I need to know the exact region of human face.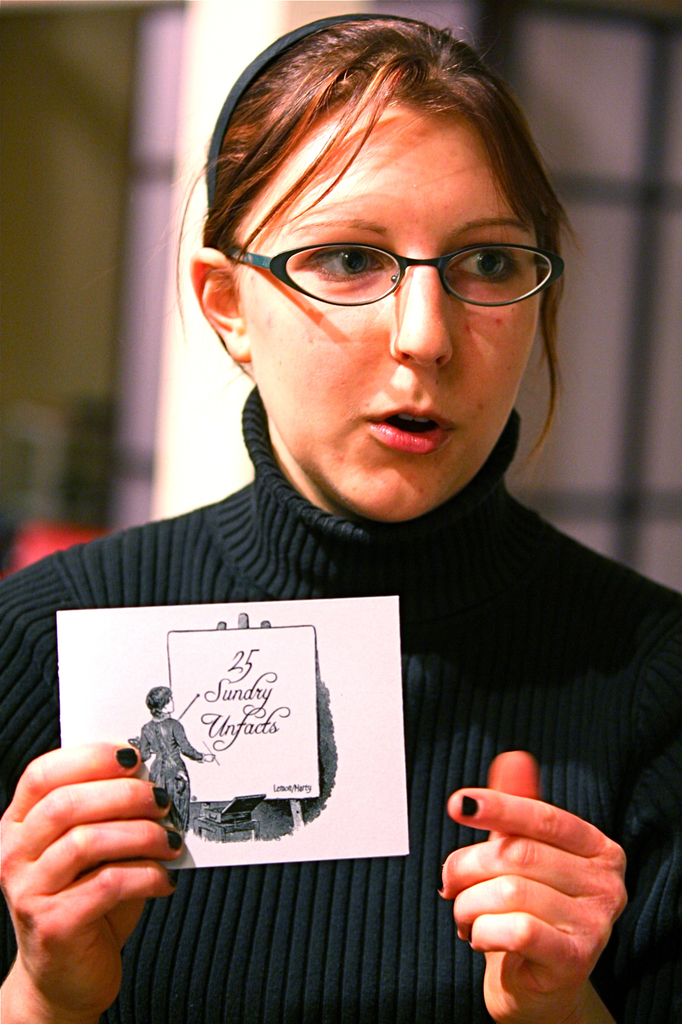
Region: 238:103:552:518.
